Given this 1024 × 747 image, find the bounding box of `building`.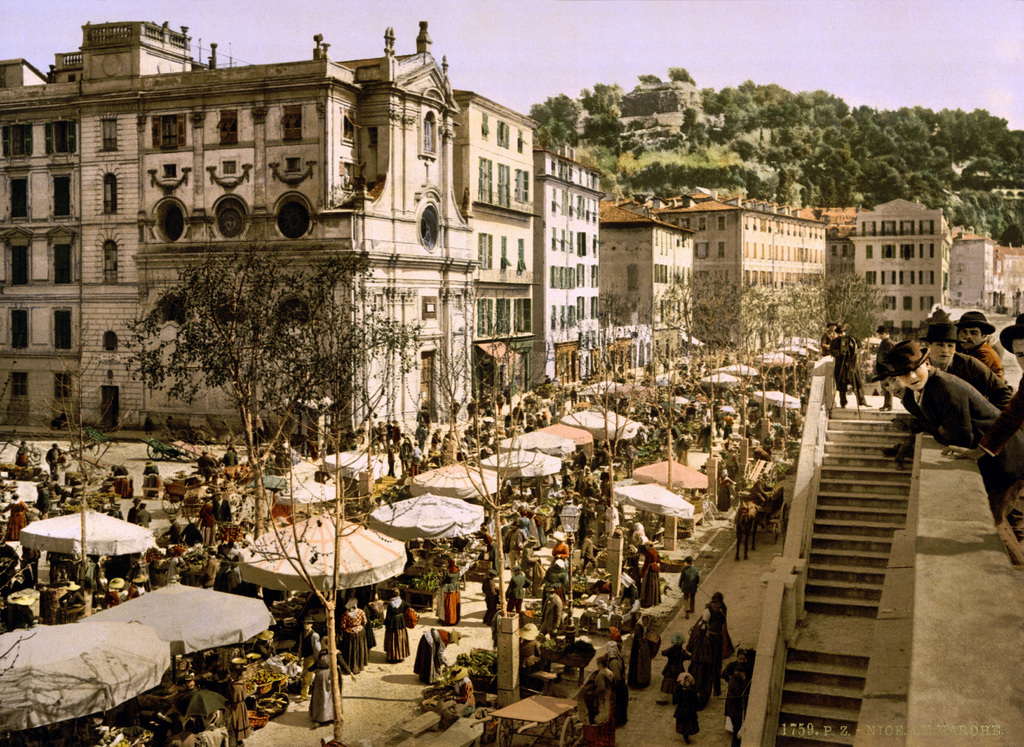
detection(648, 190, 821, 348).
